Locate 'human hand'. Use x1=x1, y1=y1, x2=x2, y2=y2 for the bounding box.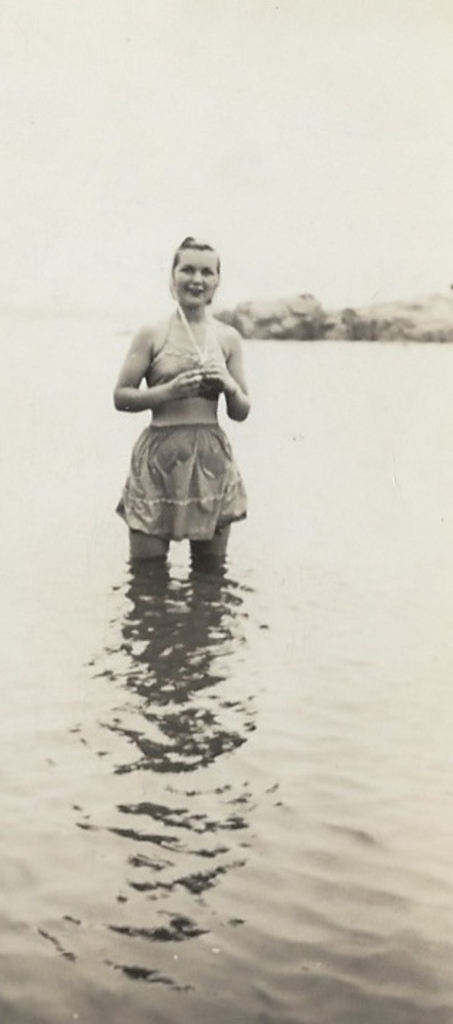
x1=168, y1=369, x2=202, y2=399.
